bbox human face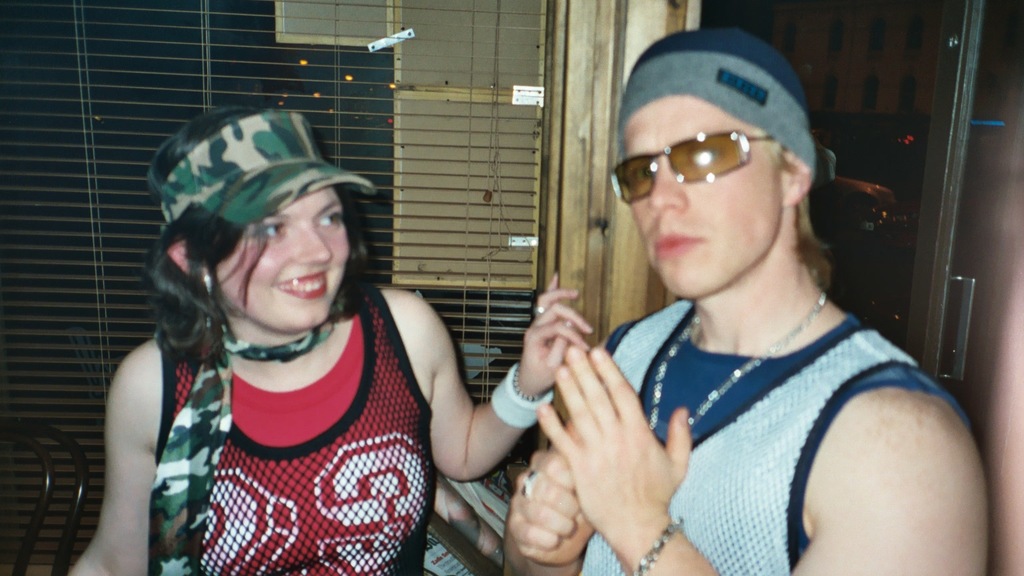
l=215, t=192, r=352, b=330
